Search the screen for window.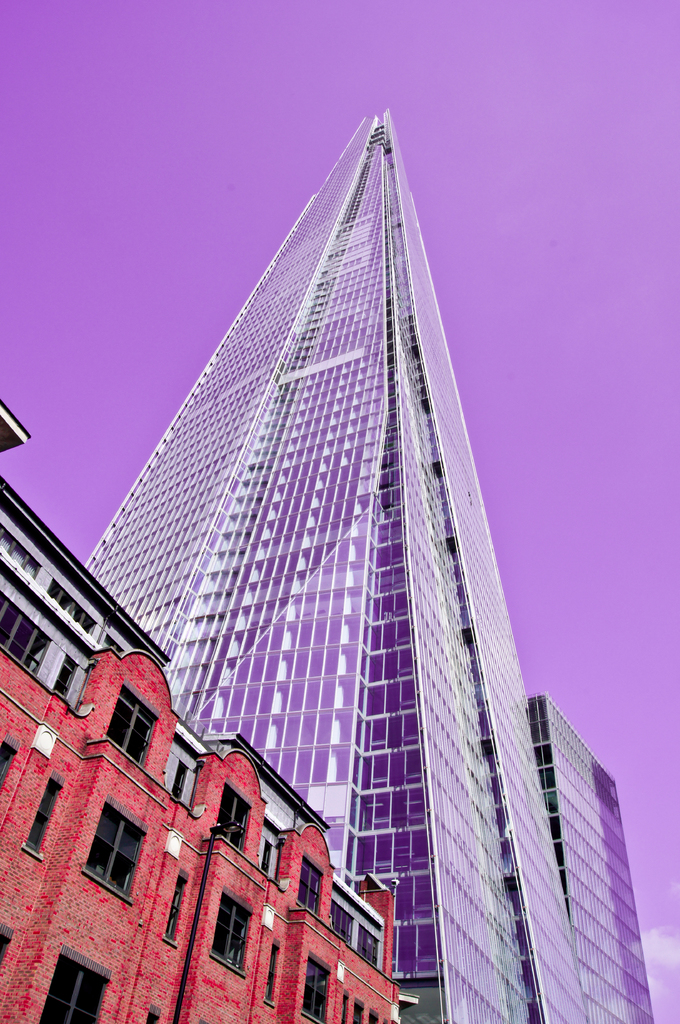
Found at [161, 868, 192, 948].
